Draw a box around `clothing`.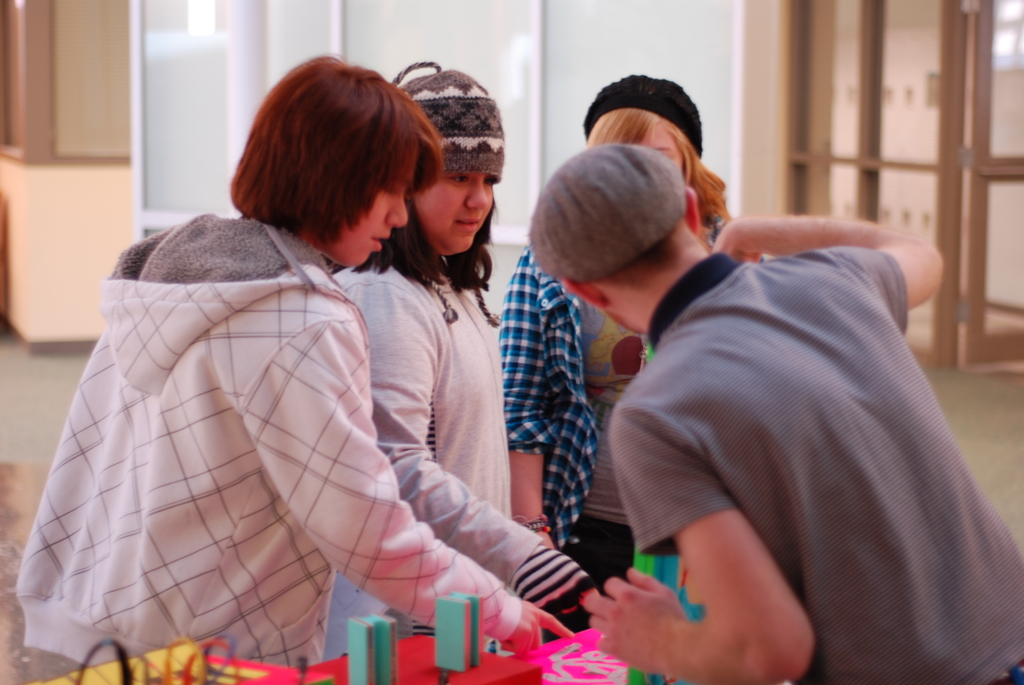
detection(491, 248, 651, 633).
